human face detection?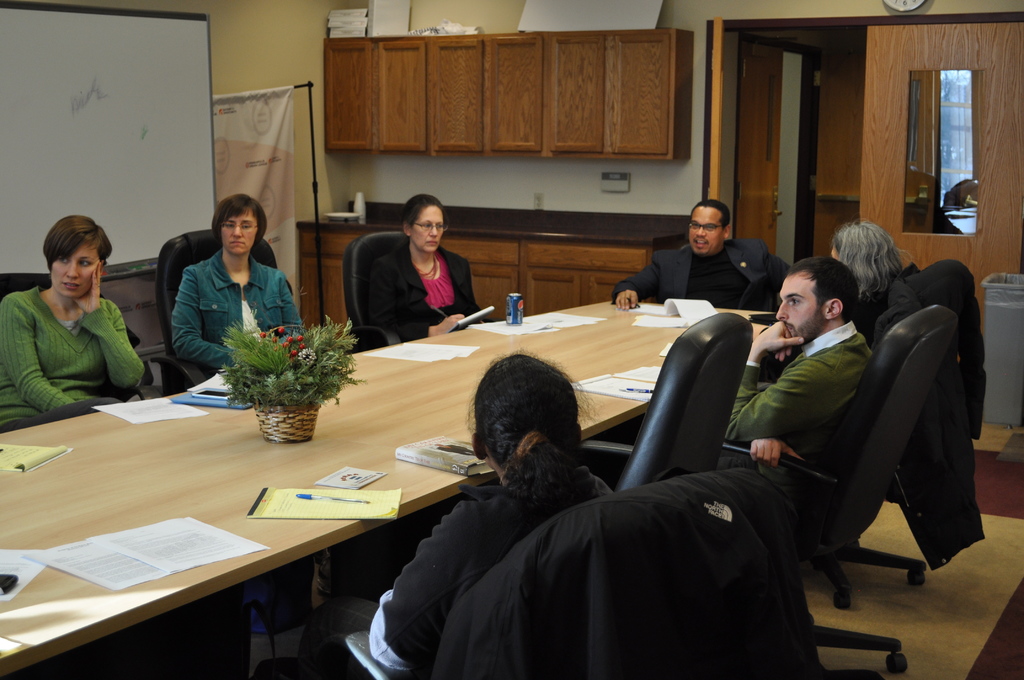
crop(686, 200, 726, 257)
